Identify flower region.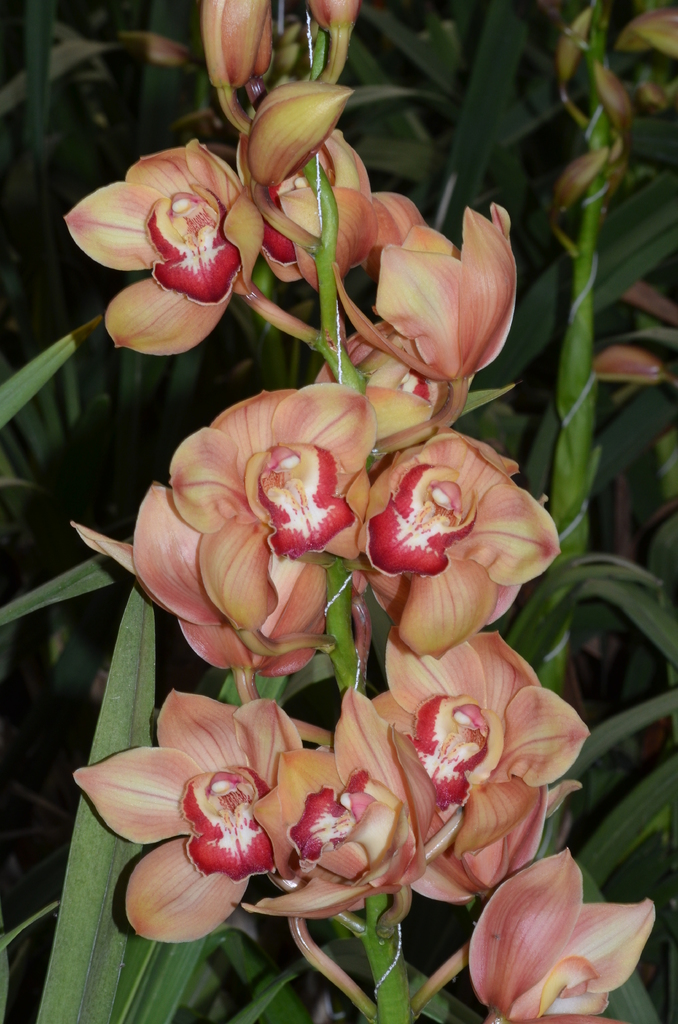
Region: 460 845 672 1013.
